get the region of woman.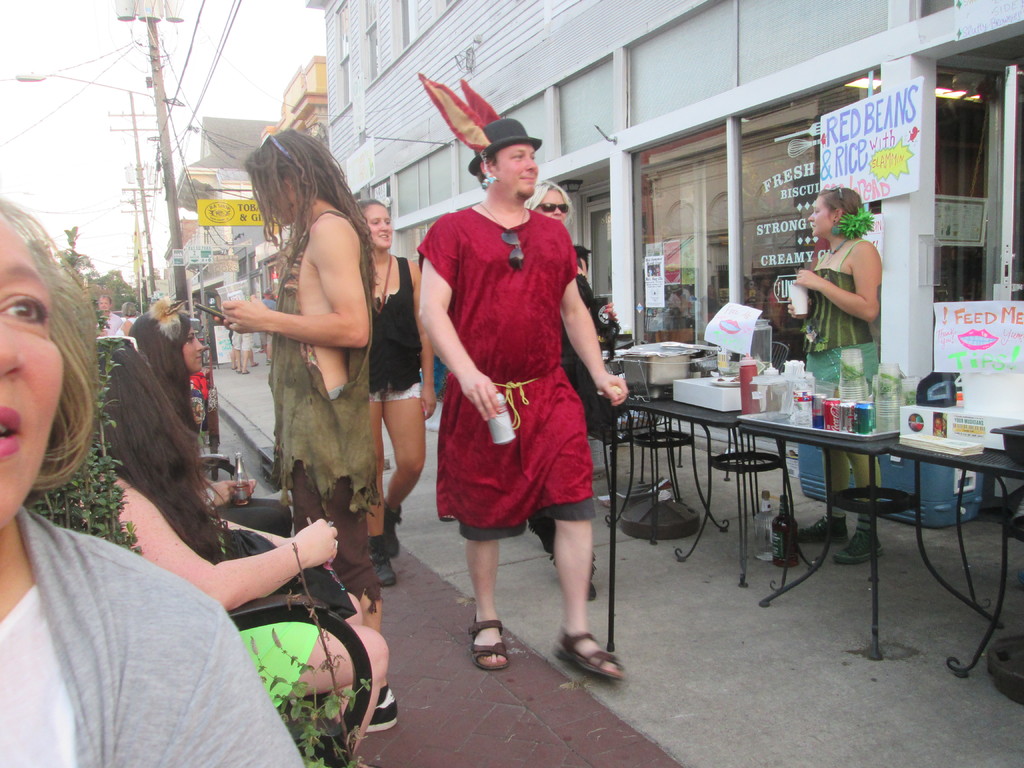
x1=787 y1=189 x2=884 y2=569.
